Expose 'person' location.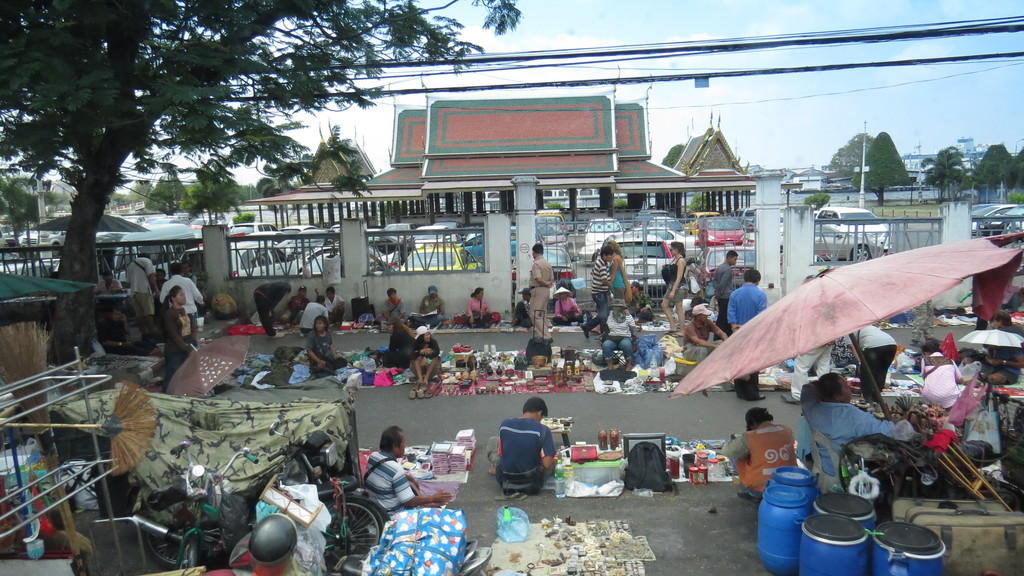
Exposed at bbox=(780, 331, 855, 399).
